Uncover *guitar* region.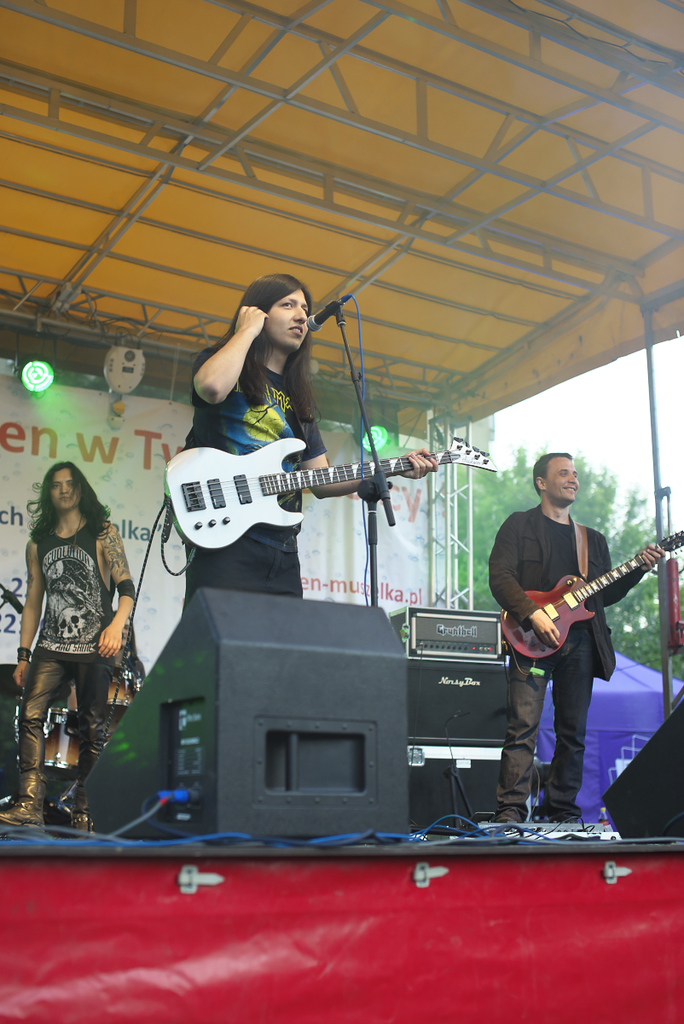
Uncovered: <region>503, 533, 670, 661</region>.
